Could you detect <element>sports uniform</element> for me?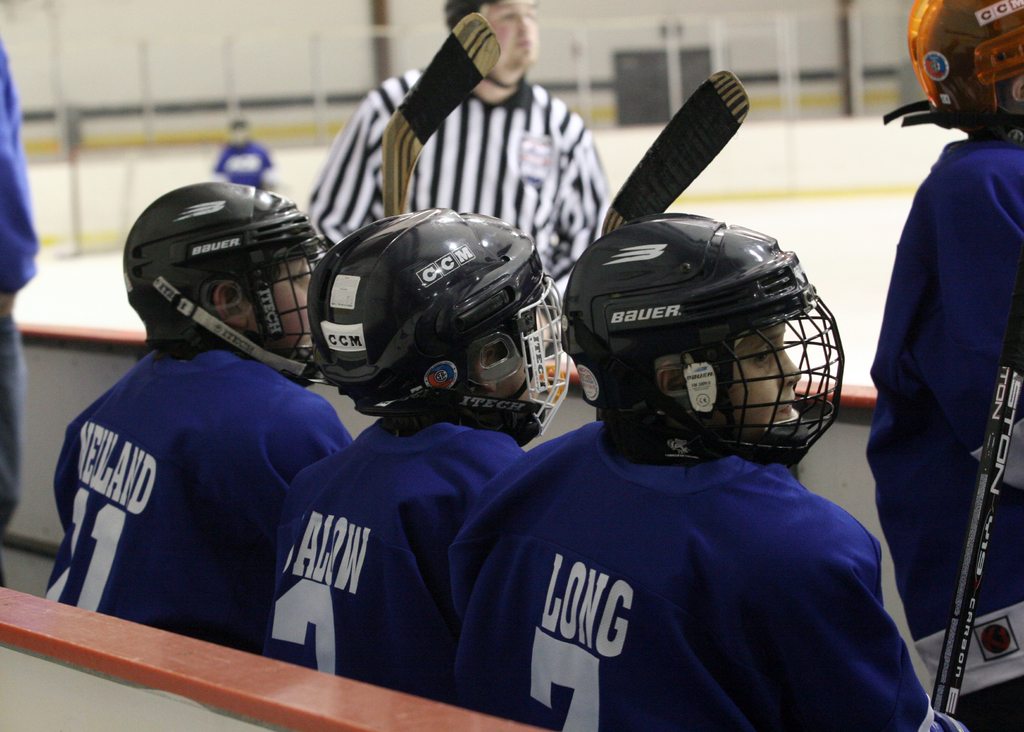
Detection result: 451/215/947/731.
